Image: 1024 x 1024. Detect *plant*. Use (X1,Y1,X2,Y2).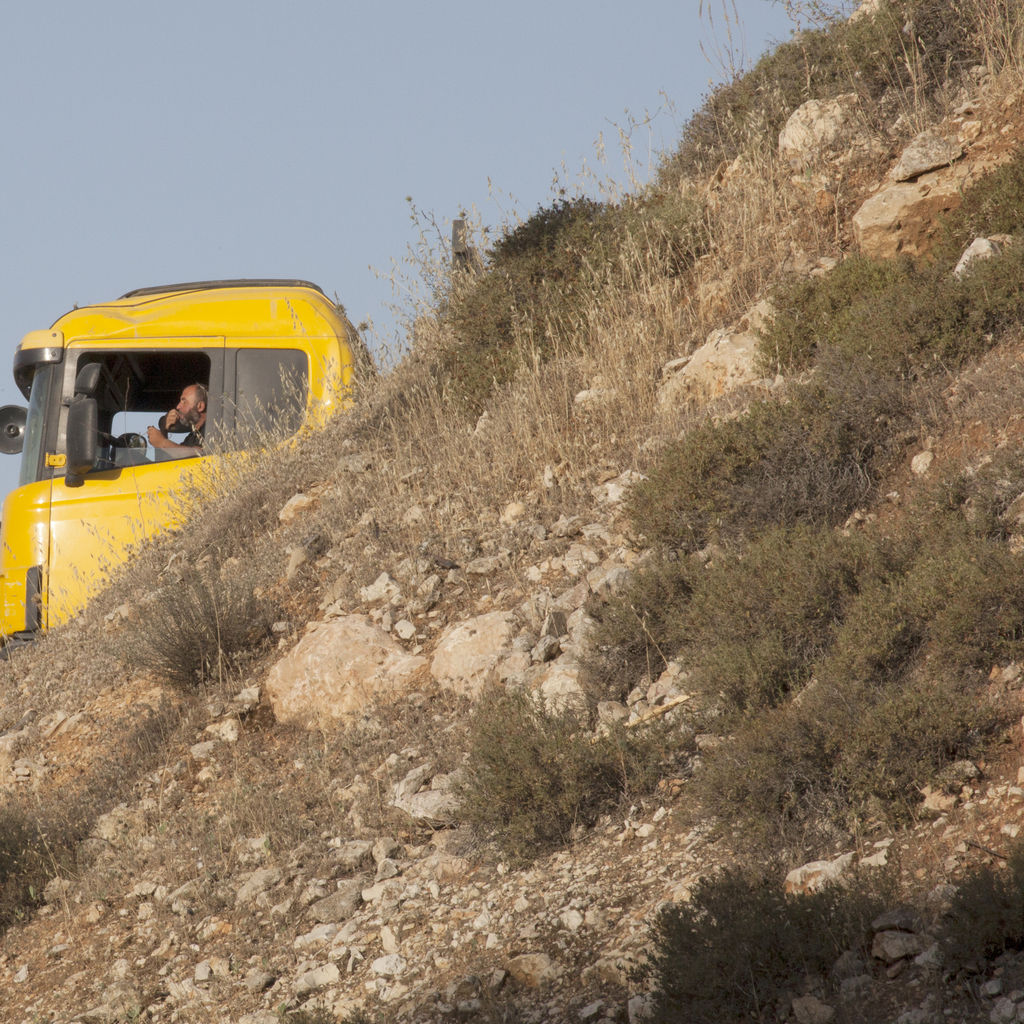
(84,528,327,687).
